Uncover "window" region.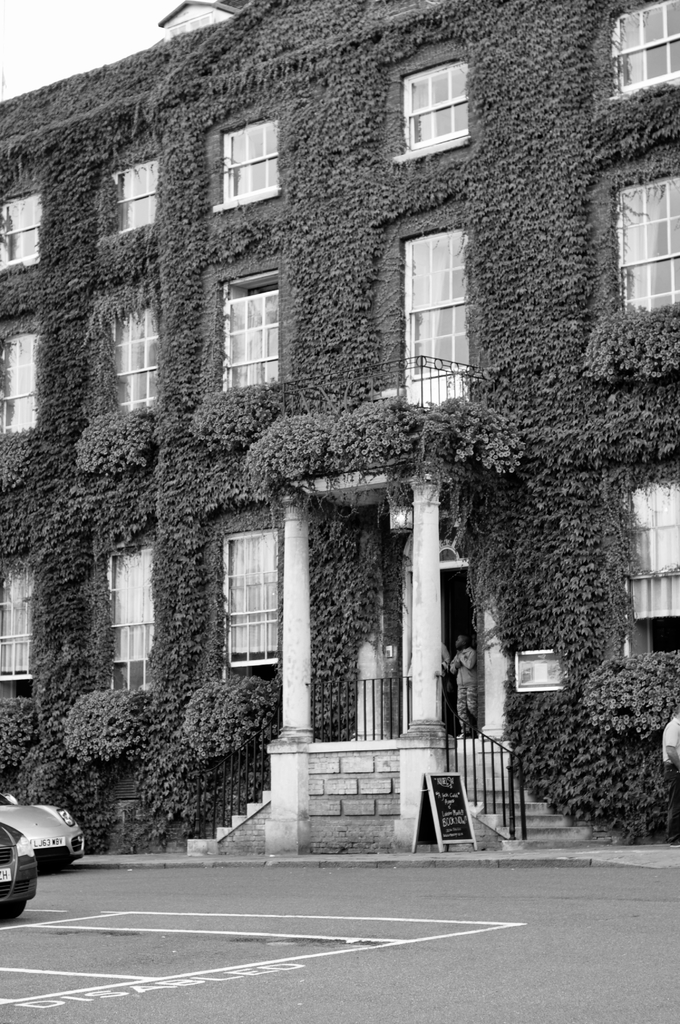
Uncovered: [613,0,678,95].
